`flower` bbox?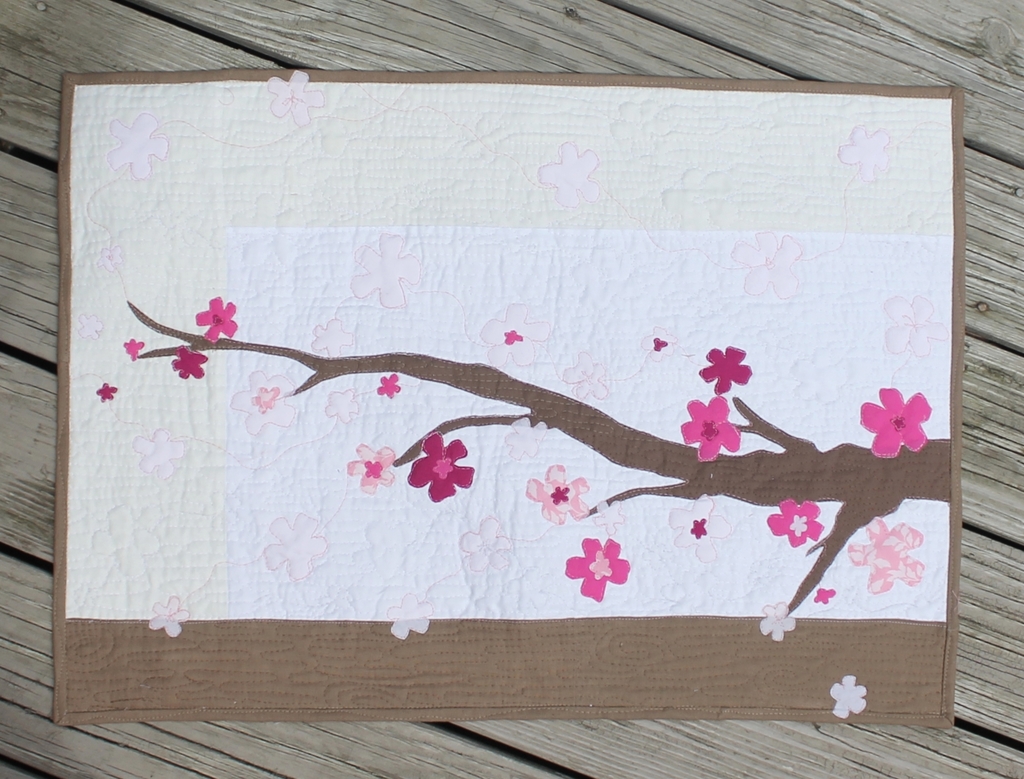
crop(196, 294, 235, 345)
